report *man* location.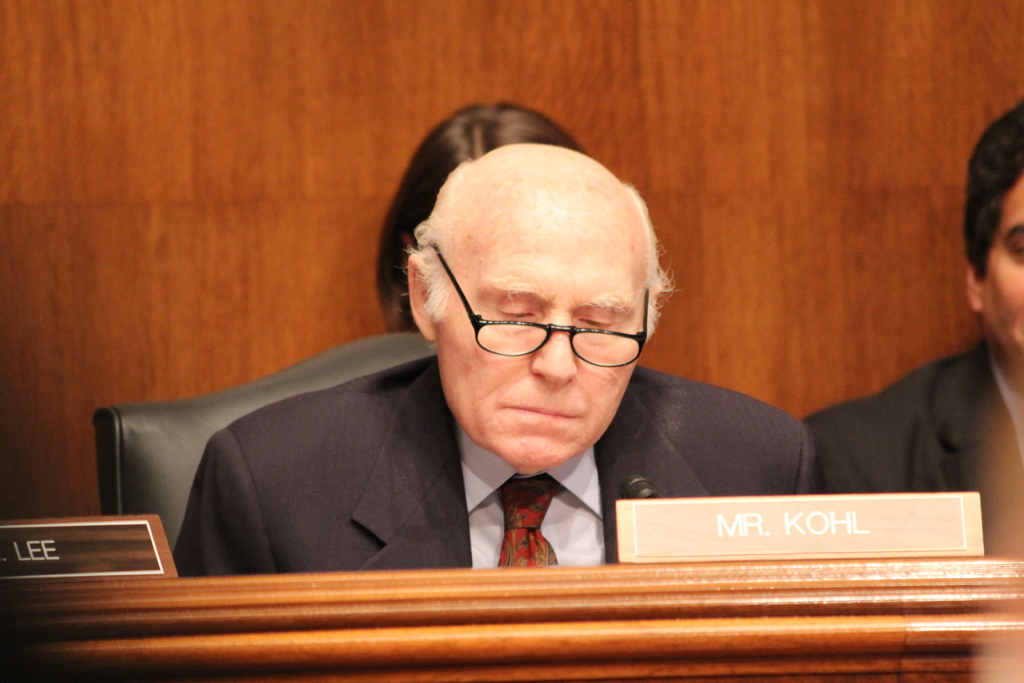
Report: locate(275, 152, 809, 576).
